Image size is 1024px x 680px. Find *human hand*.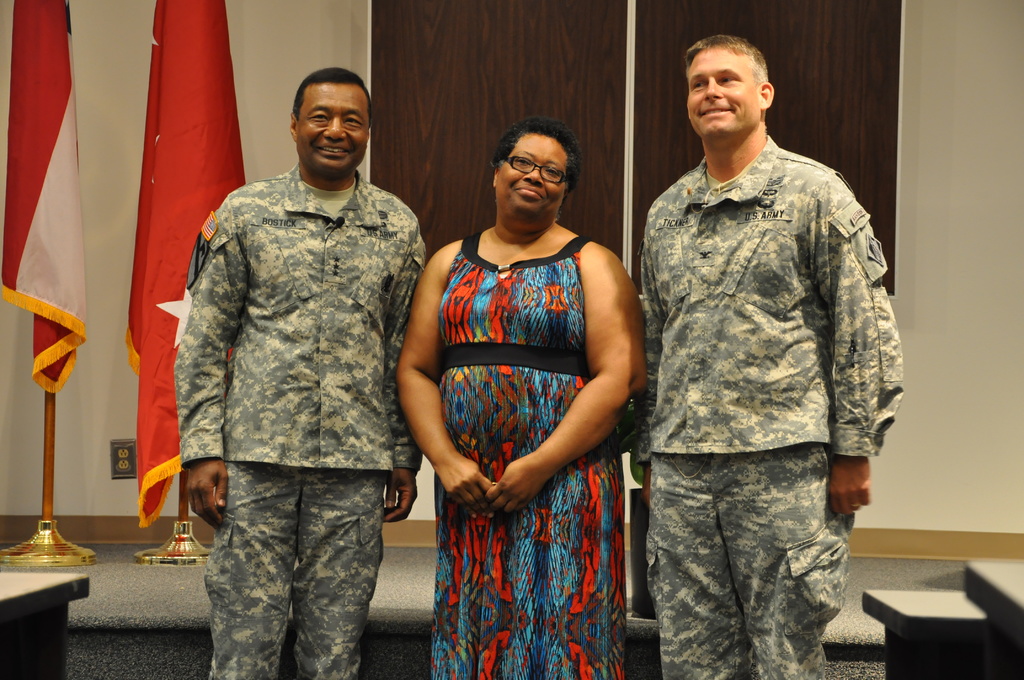
x1=437 y1=454 x2=492 y2=511.
